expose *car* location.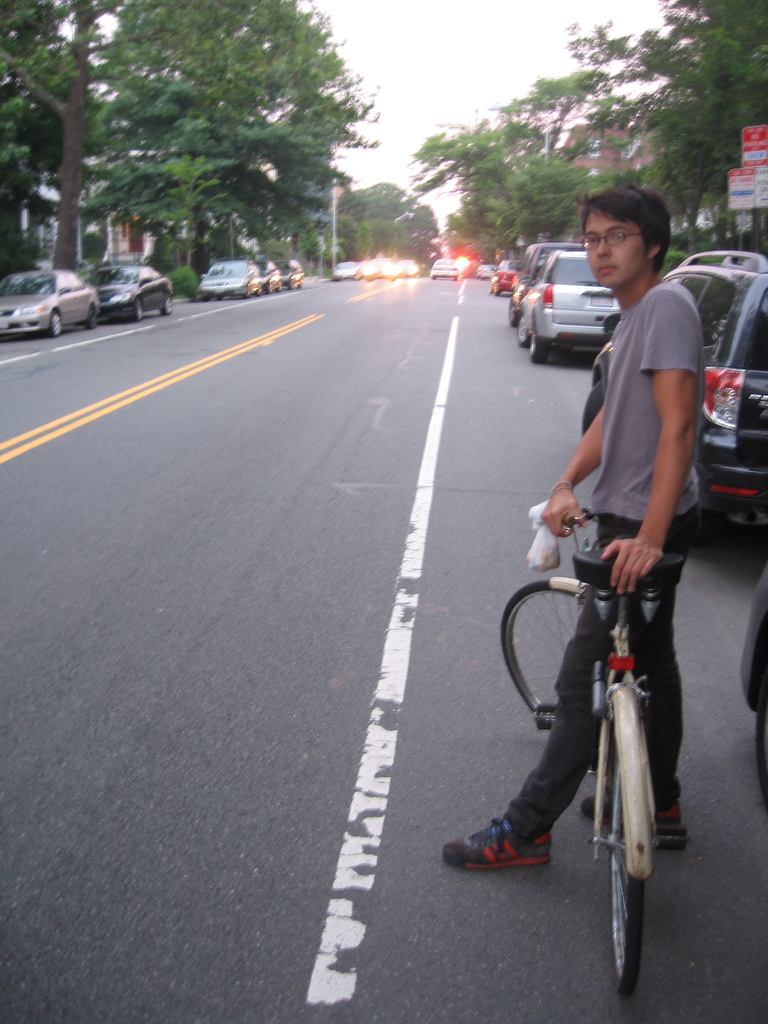
Exposed at 77, 264, 173, 326.
